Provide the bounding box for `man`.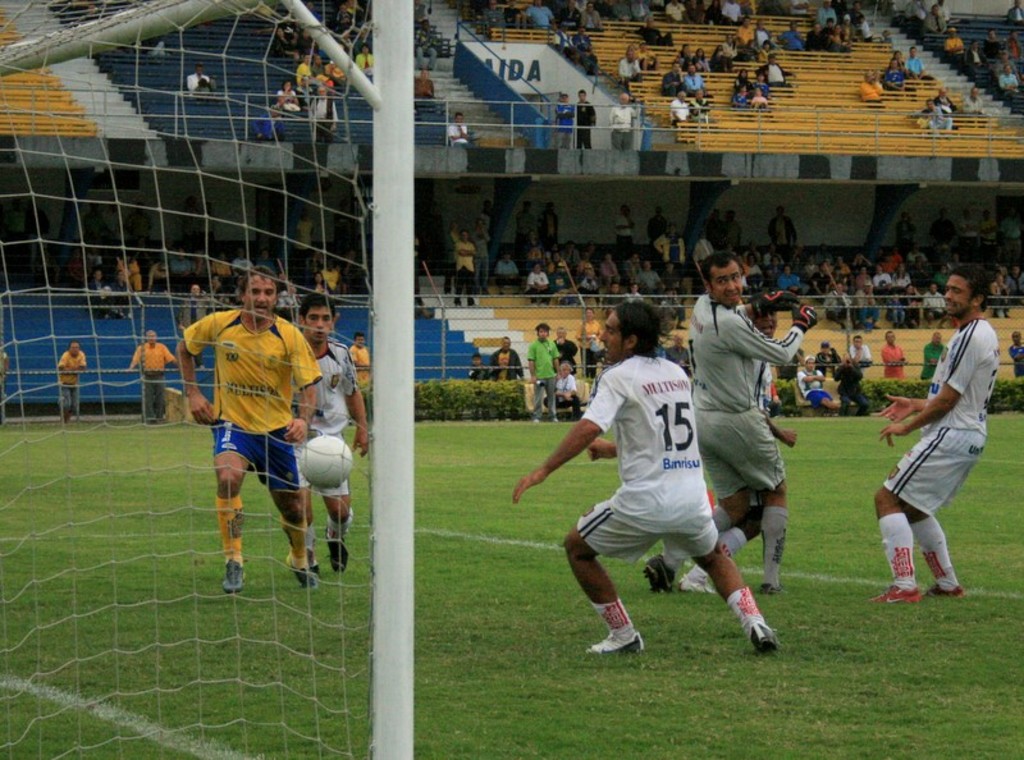
crop(84, 269, 104, 307).
